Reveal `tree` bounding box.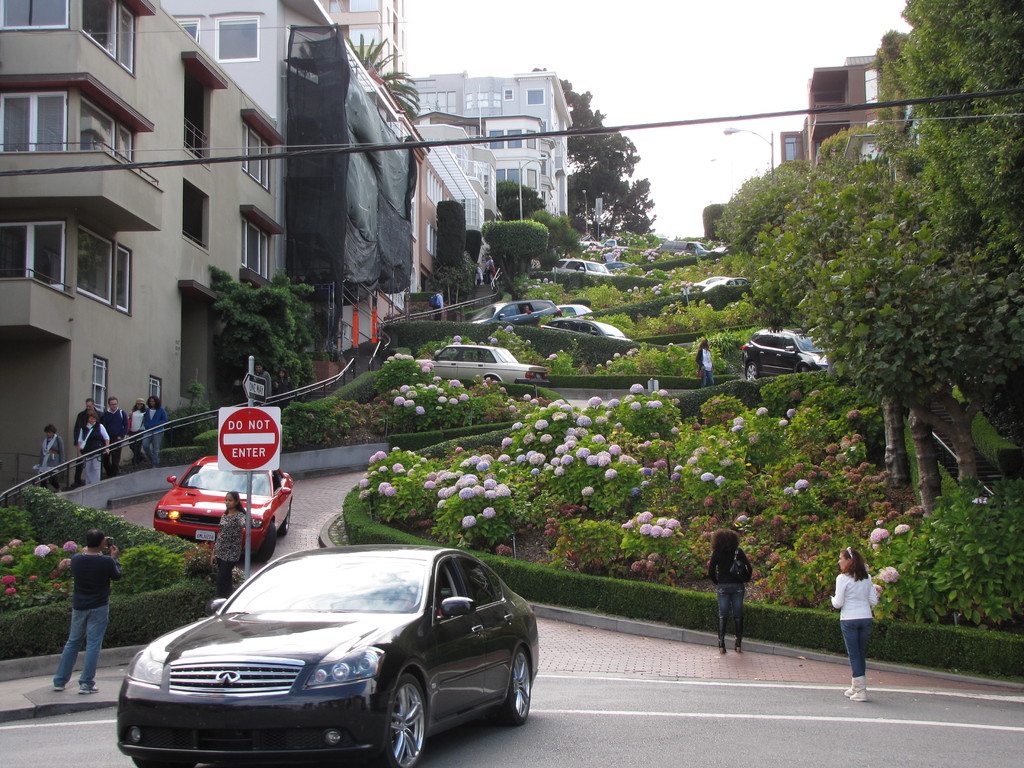
Revealed: [480, 214, 549, 287].
